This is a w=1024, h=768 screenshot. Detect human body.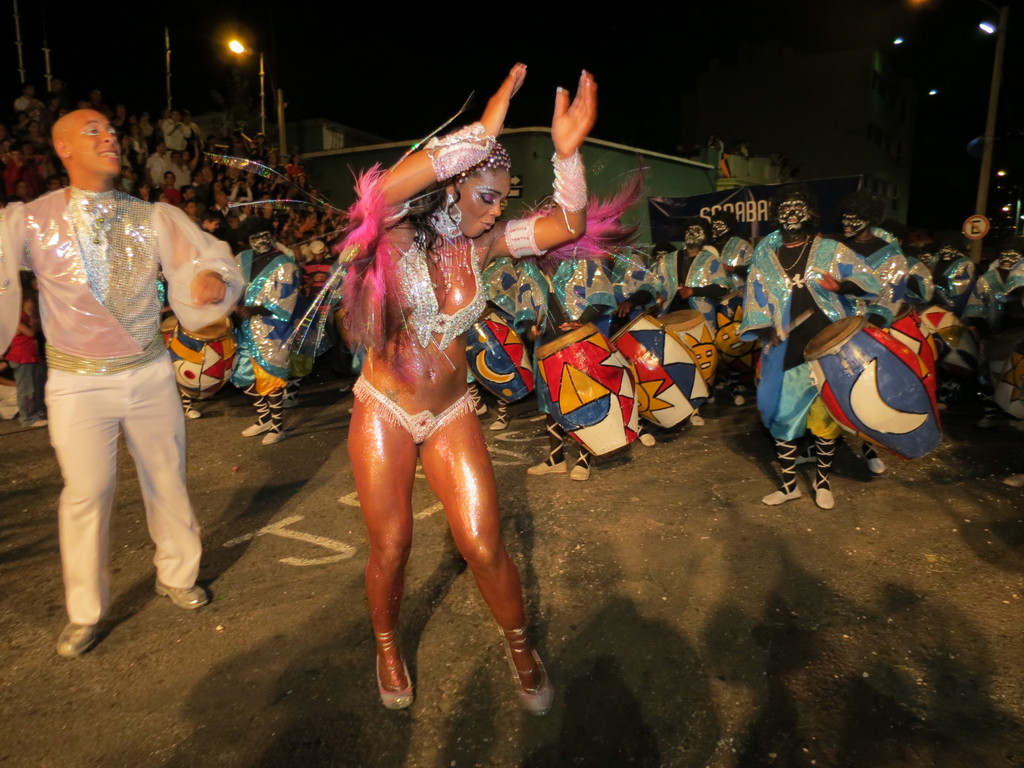
bbox=[3, 104, 248, 657].
